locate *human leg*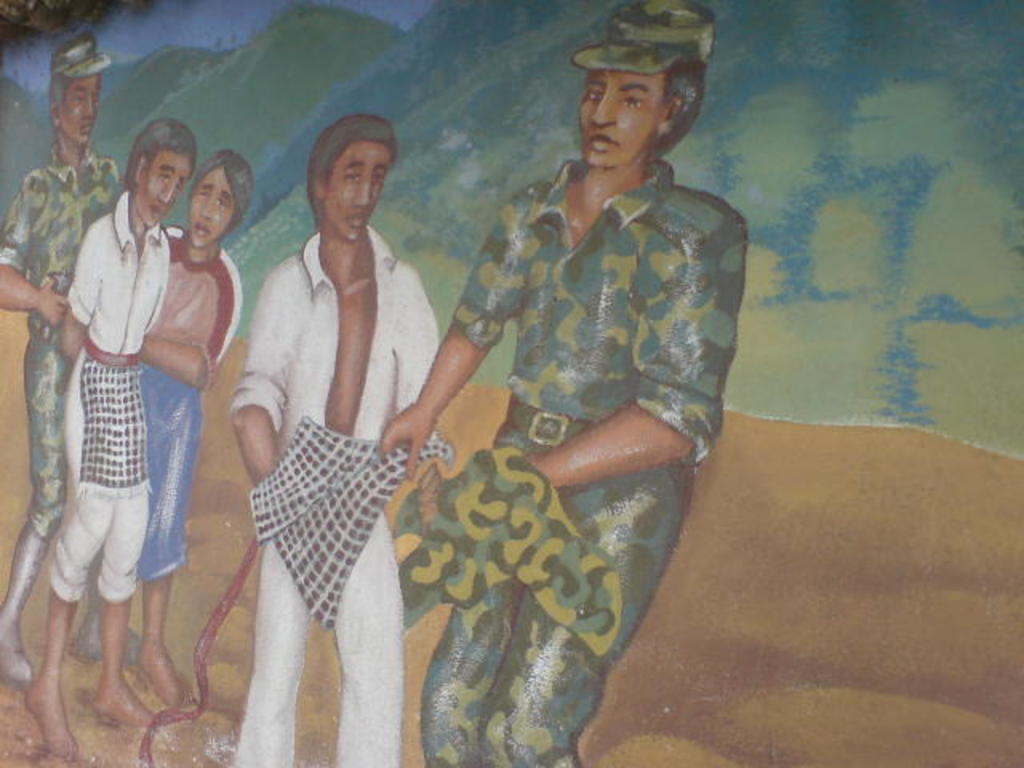
x1=331 y1=520 x2=410 y2=765
